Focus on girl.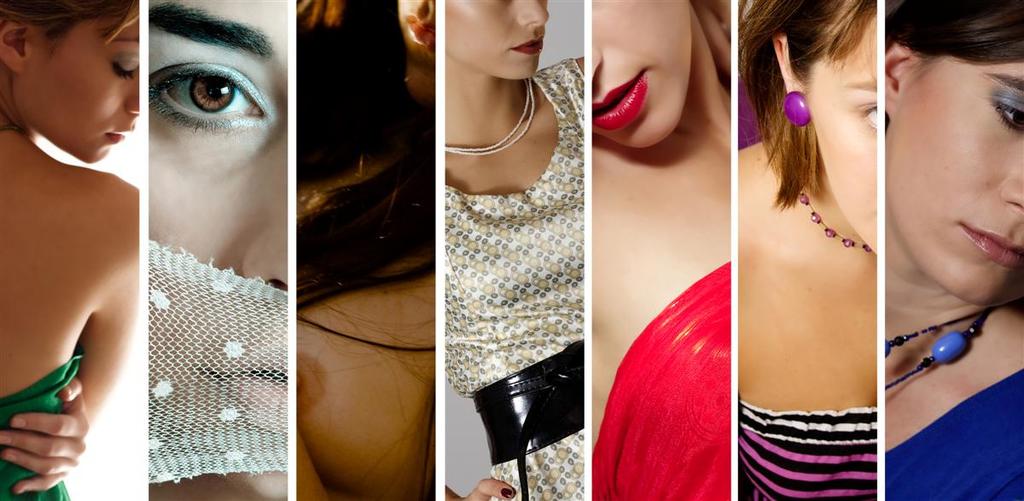
Focused at region(300, 0, 434, 500).
